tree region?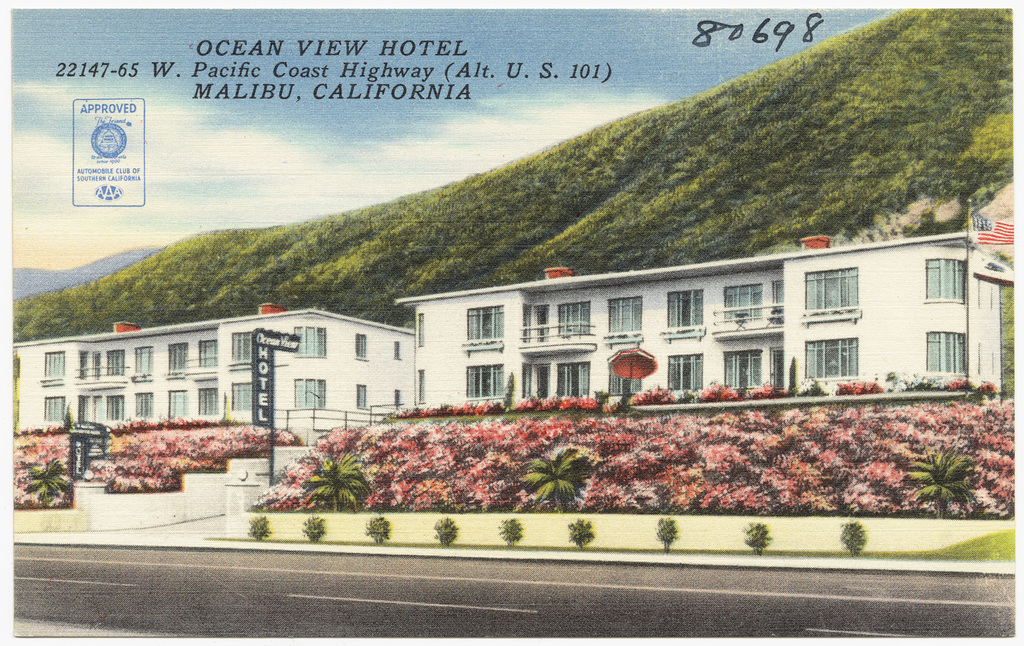
bbox=(14, 461, 76, 512)
